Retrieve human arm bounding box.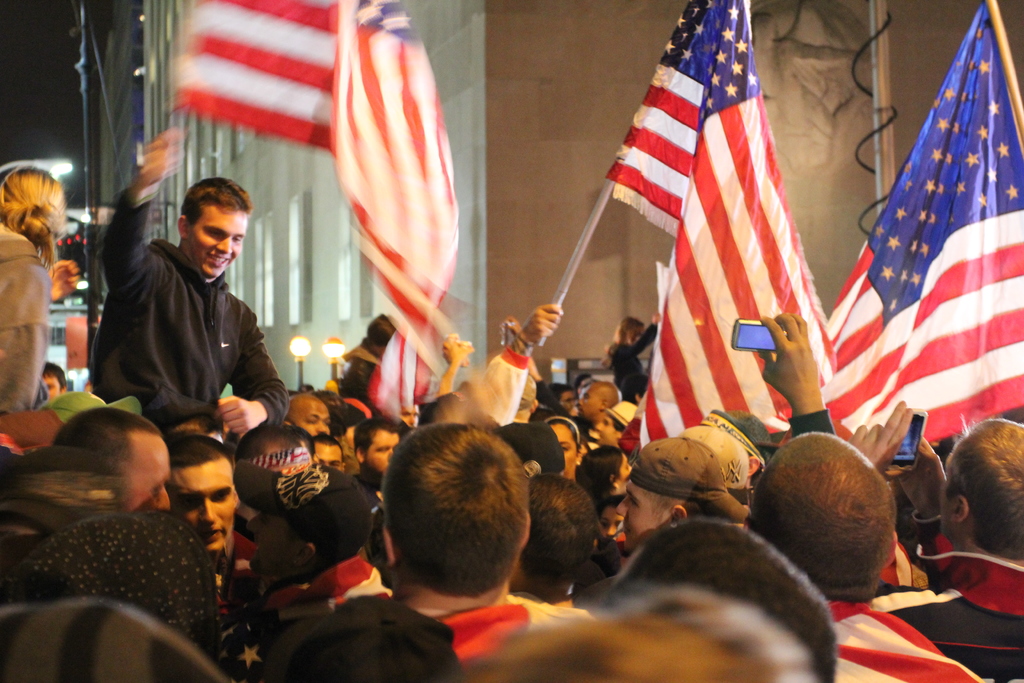
Bounding box: {"left": 472, "top": 306, "right": 560, "bottom": 429}.
